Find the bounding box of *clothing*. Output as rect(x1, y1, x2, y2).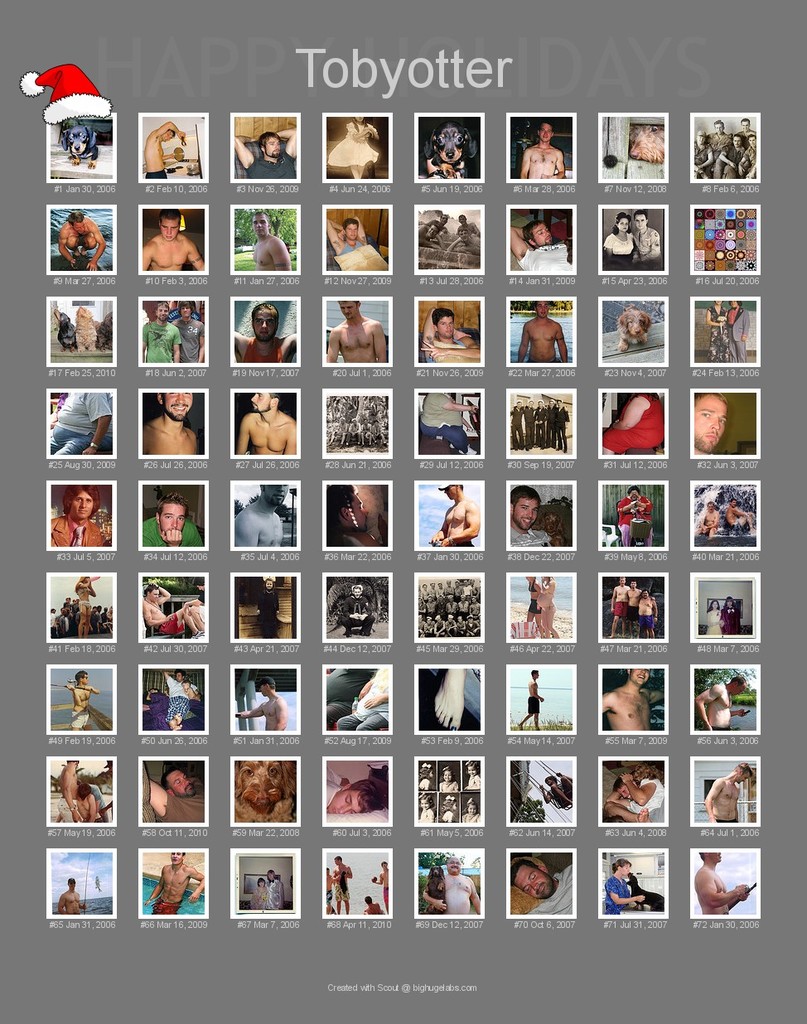
rect(147, 894, 183, 916).
